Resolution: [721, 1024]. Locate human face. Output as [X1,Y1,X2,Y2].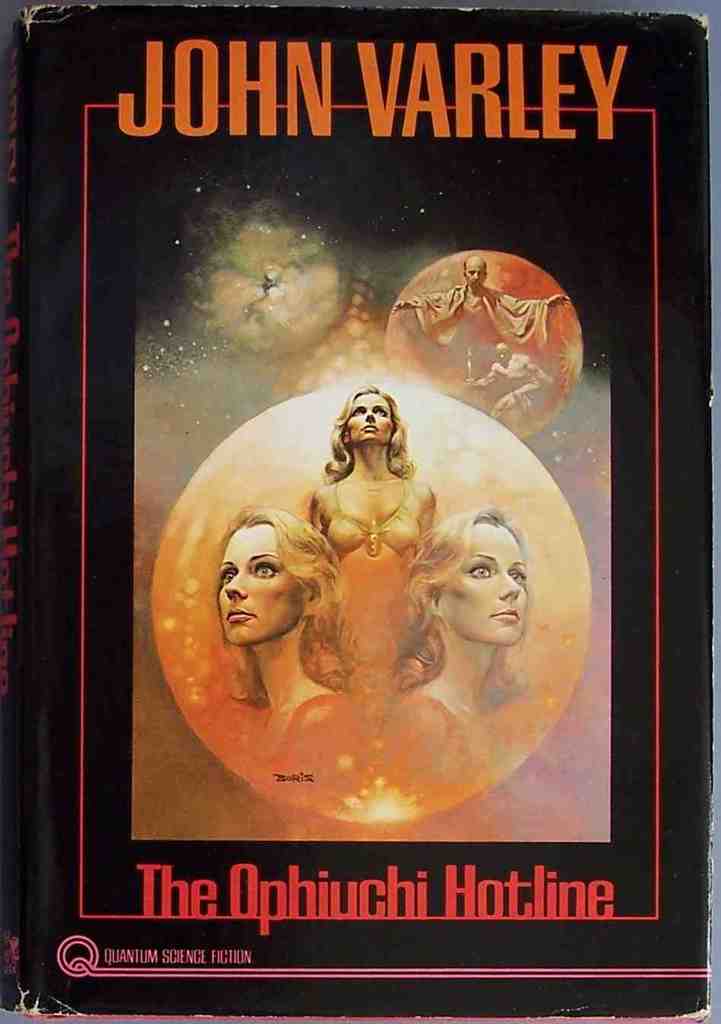
[219,522,294,637].
